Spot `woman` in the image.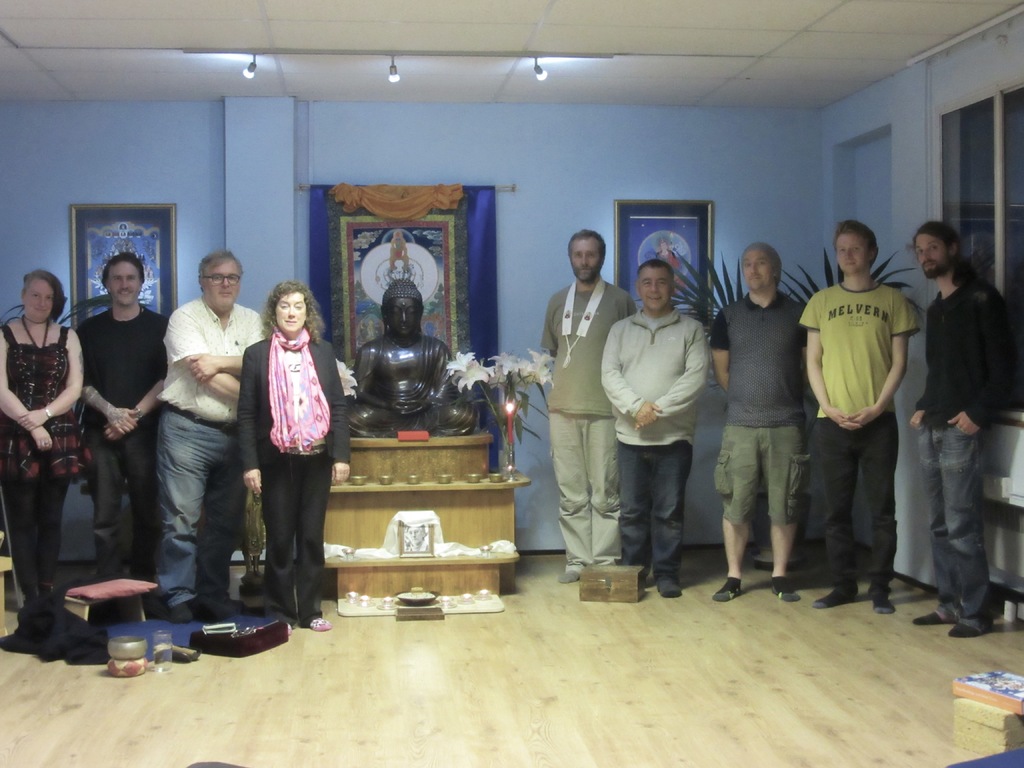
`woman` found at [0,269,86,632].
